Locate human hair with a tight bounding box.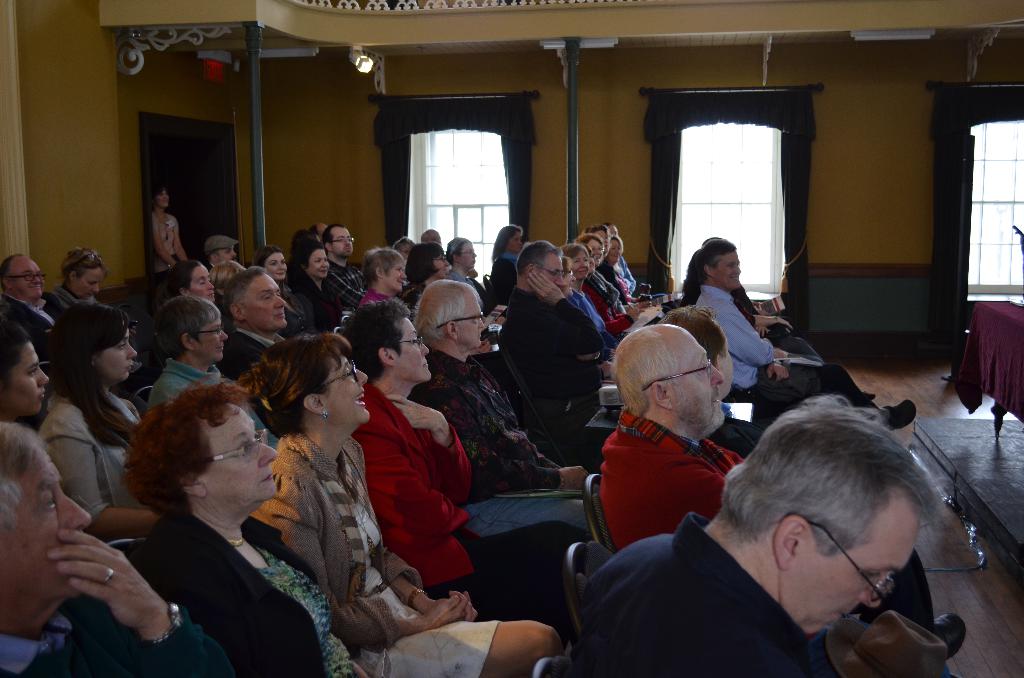
locate(412, 279, 472, 339).
